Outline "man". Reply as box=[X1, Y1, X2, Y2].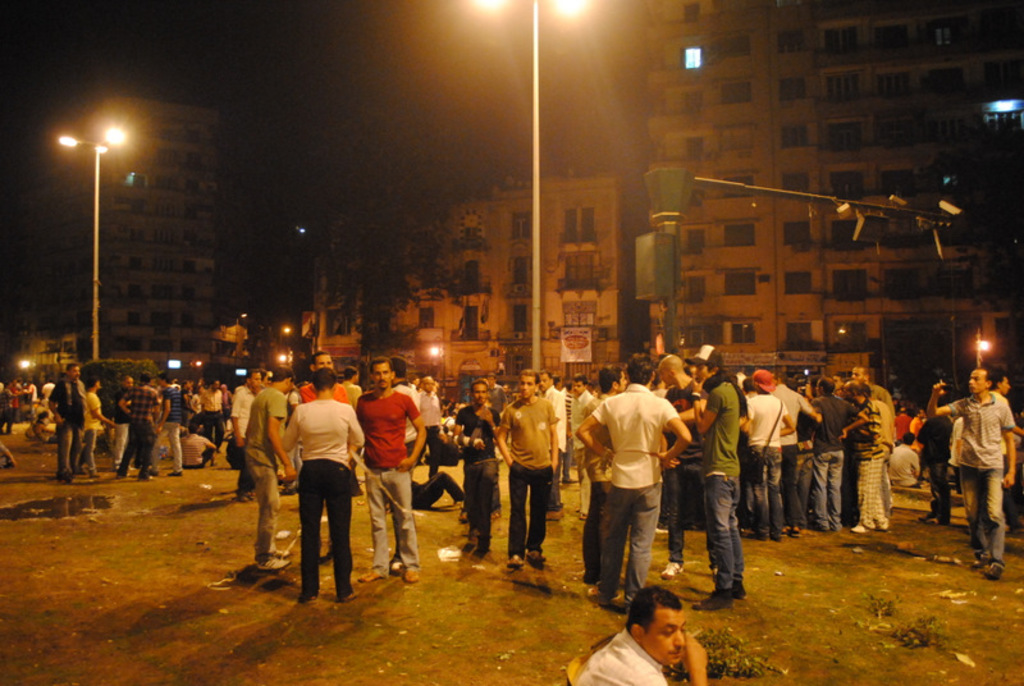
box=[769, 363, 805, 538].
